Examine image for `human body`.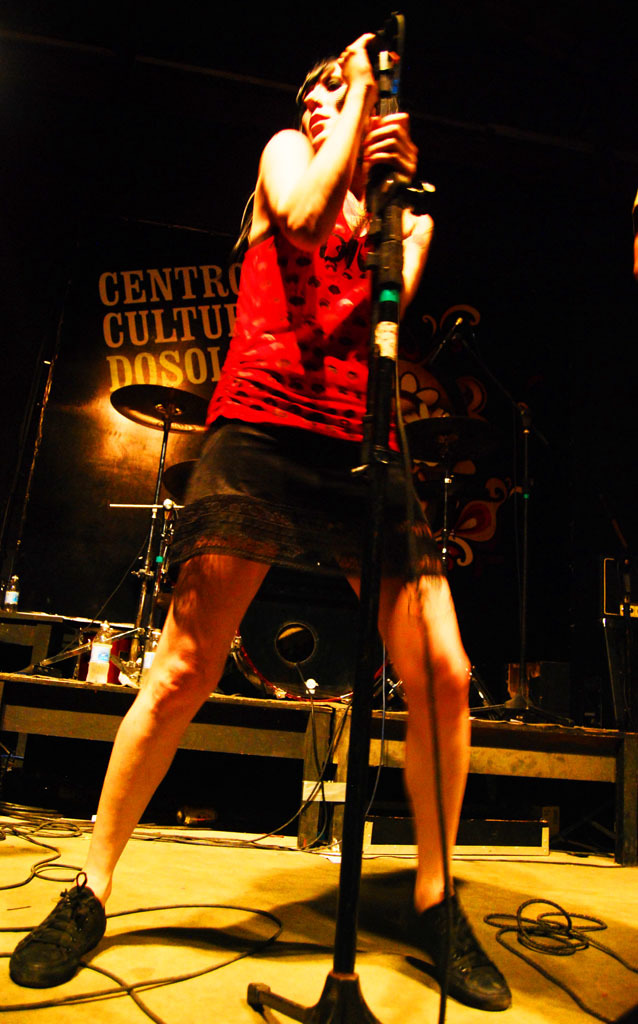
Examination result: crop(69, 32, 488, 1000).
